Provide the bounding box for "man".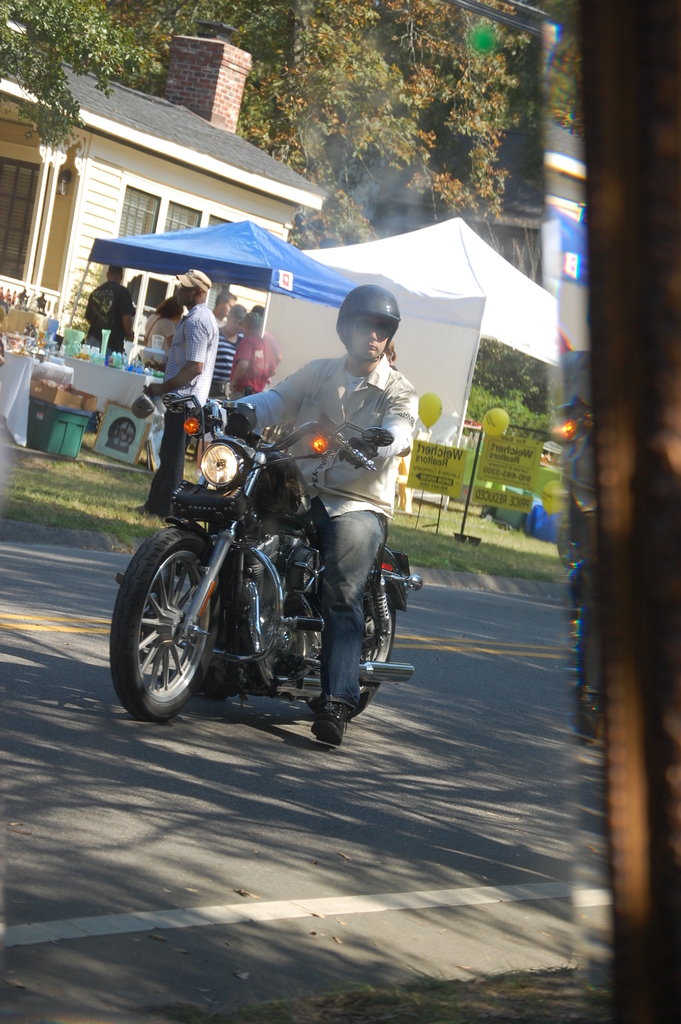
bbox=(224, 309, 277, 400).
